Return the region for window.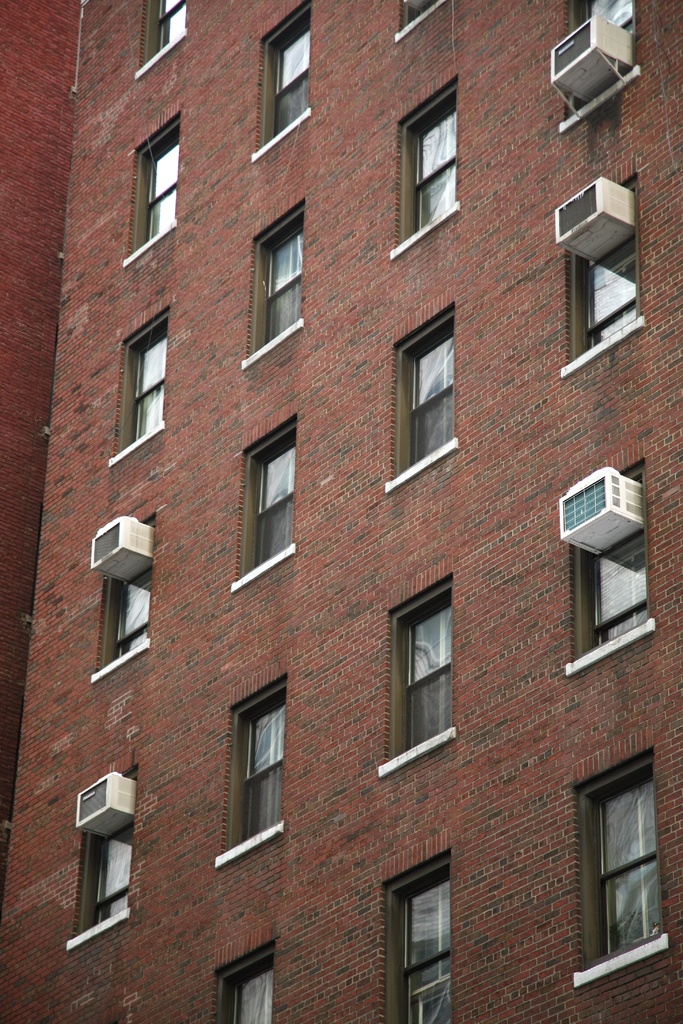
386/307/449/490.
